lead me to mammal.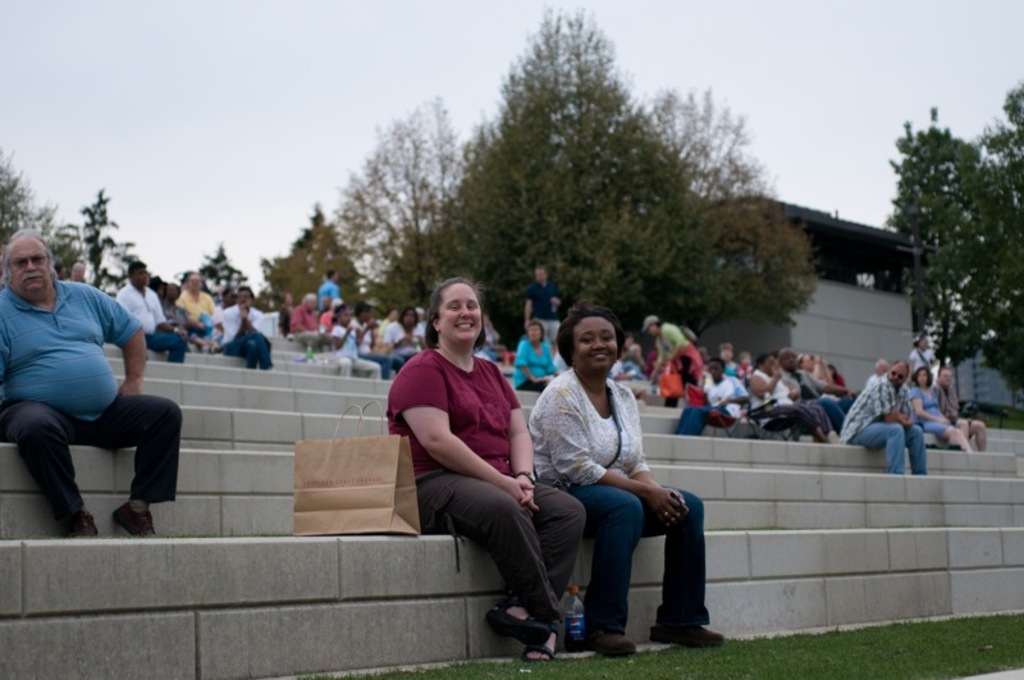
Lead to l=383, t=278, r=590, b=663.
